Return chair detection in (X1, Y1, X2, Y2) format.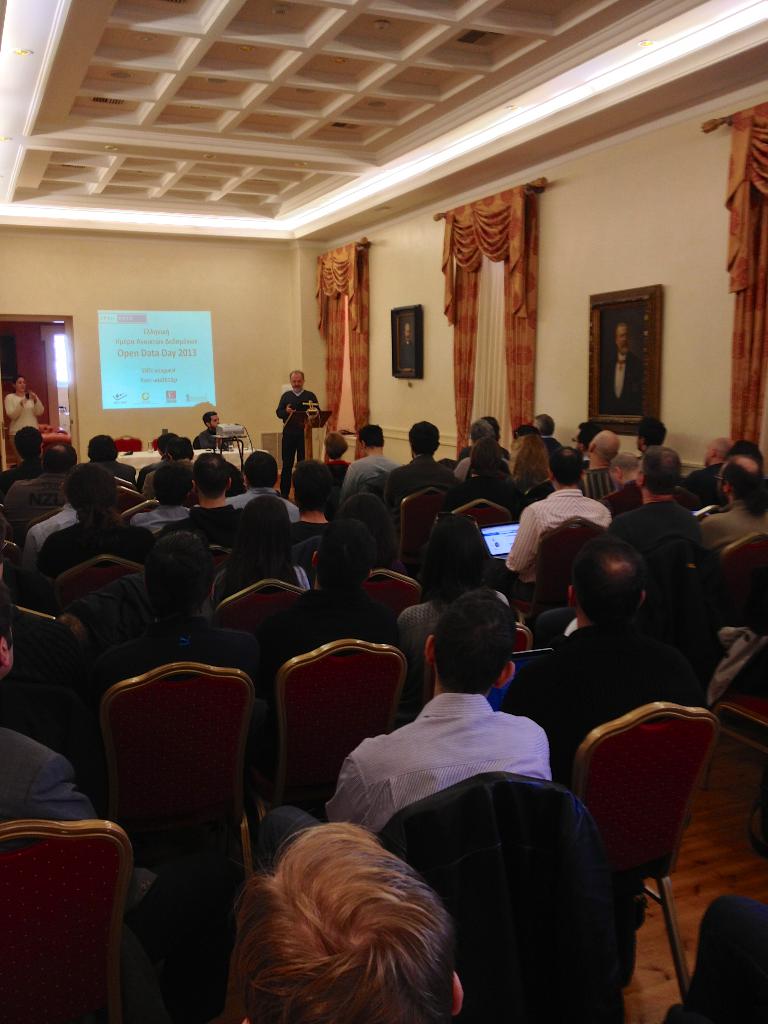
(95, 646, 273, 878).
